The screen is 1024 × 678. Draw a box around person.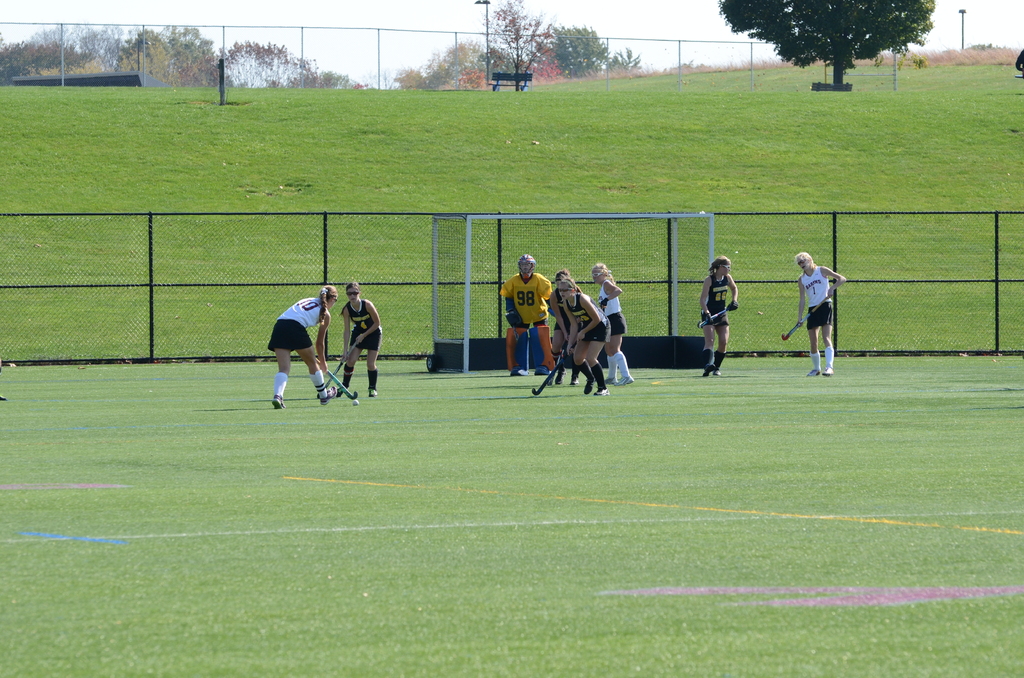
l=699, t=255, r=739, b=376.
